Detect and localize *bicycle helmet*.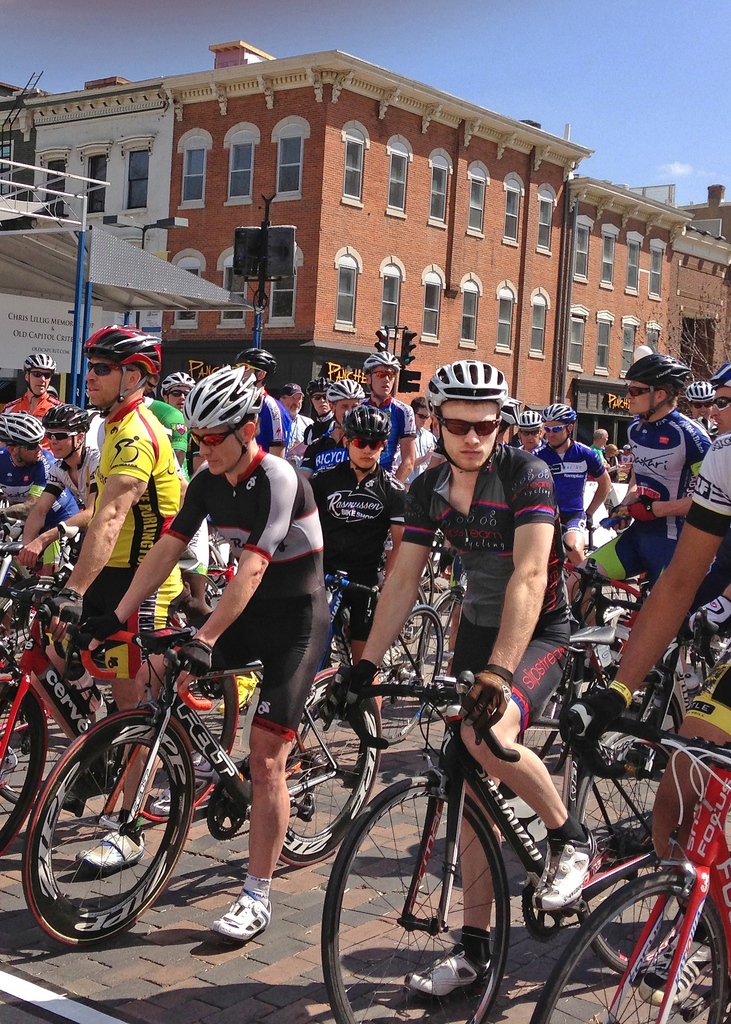
Localized at bbox=[184, 356, 259, 483].
